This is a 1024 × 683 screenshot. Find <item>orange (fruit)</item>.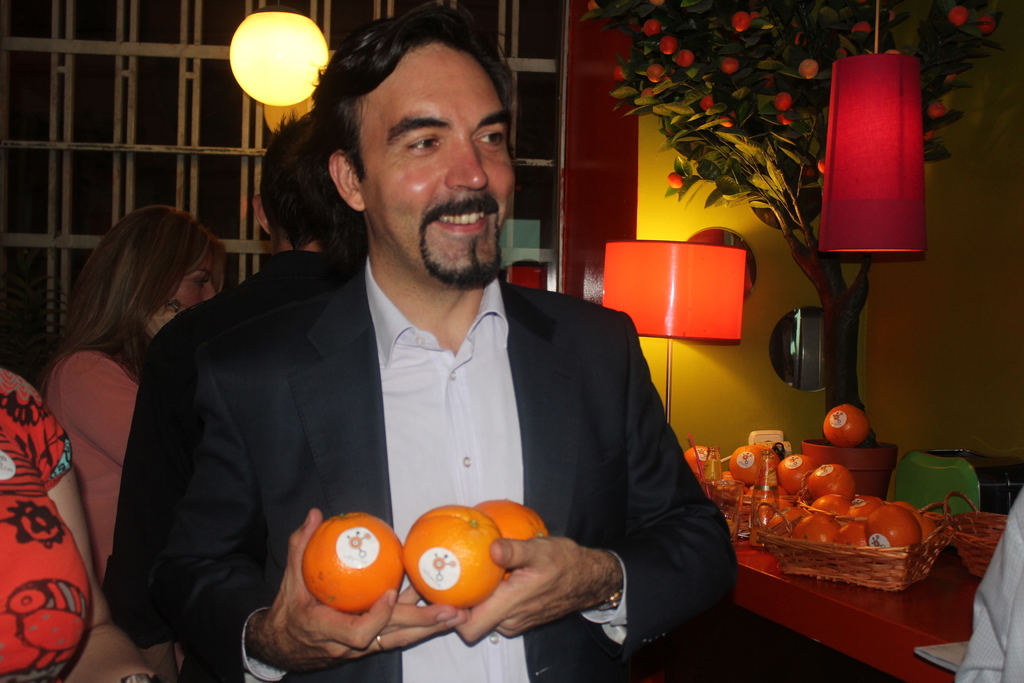
Bounding box: box=[819, 406, 868, 447].
